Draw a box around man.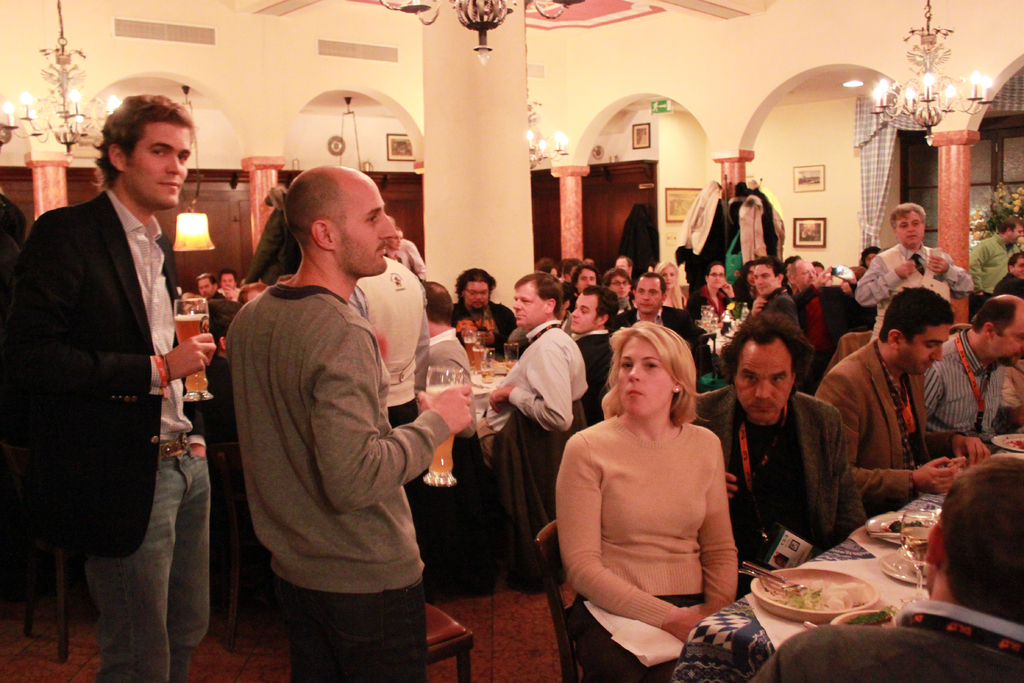
box(476, 270, 586, 460).
